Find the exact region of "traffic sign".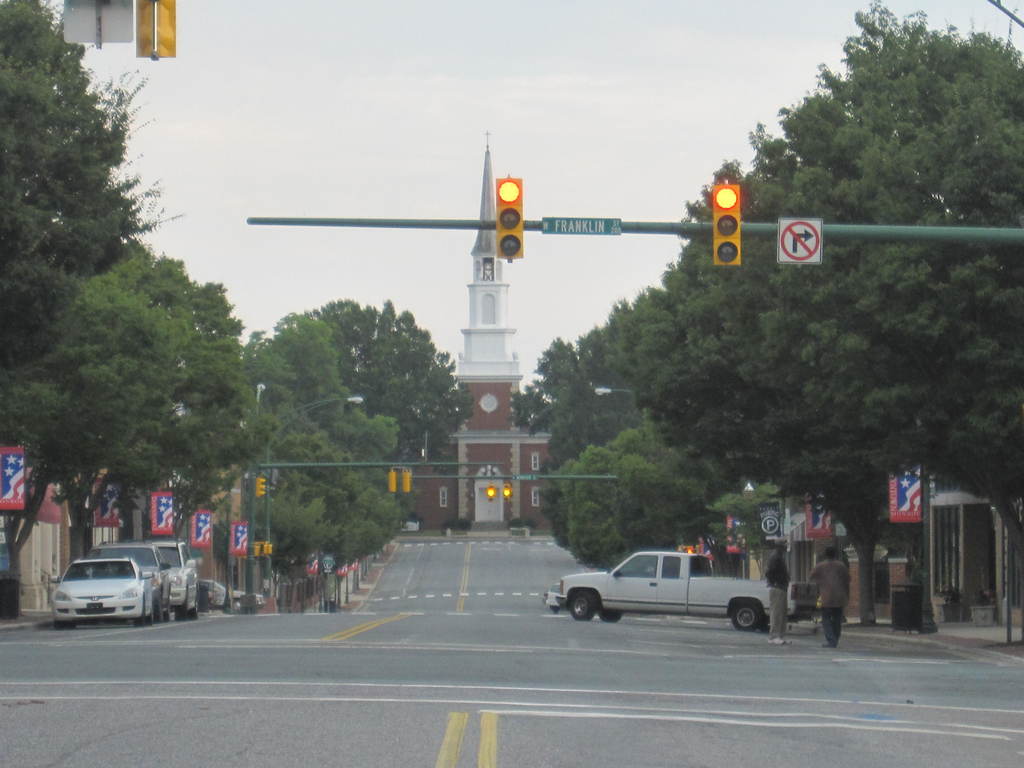
Exact region: {"x1": 758, "y1": 504, "x2": 781, "y2": 547}.
